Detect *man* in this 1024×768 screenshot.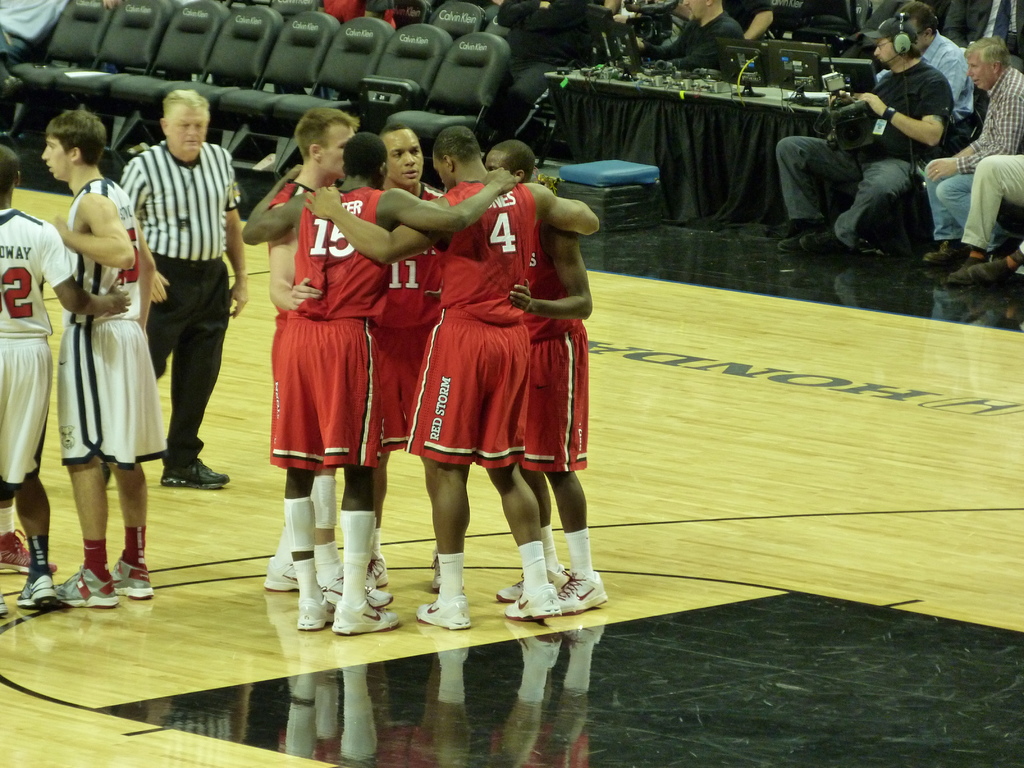
Detection: detection(0, 0, 117, 81).
